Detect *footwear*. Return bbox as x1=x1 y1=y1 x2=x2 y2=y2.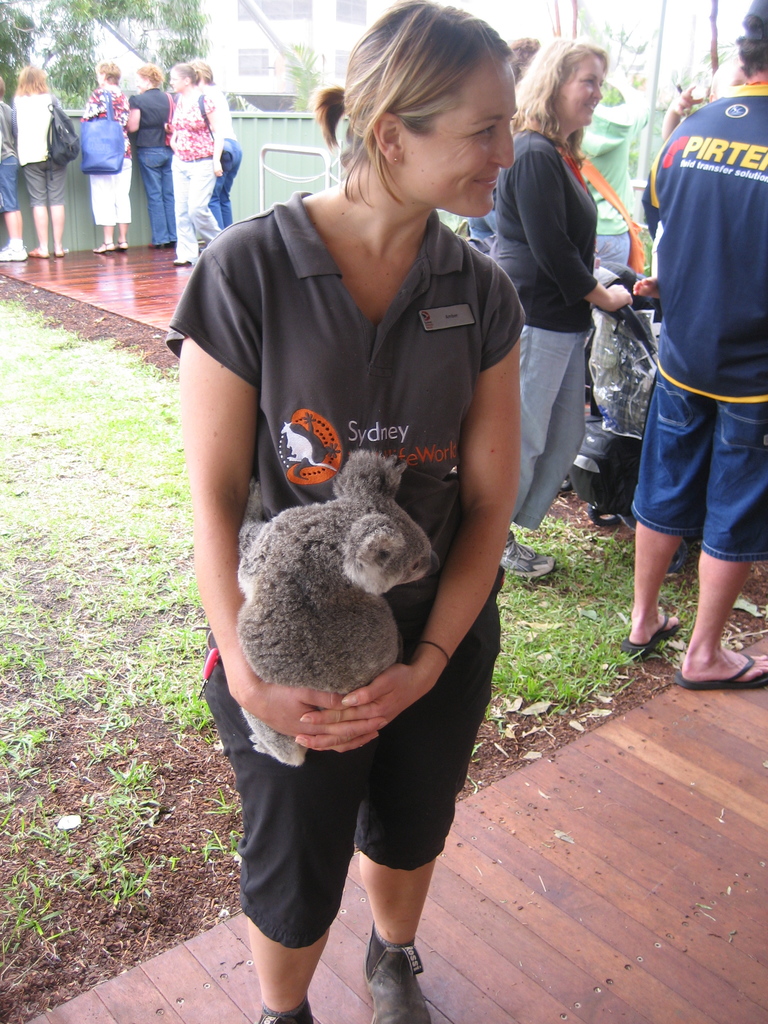
x1=175 y1=257 x2=189 y2=263.
